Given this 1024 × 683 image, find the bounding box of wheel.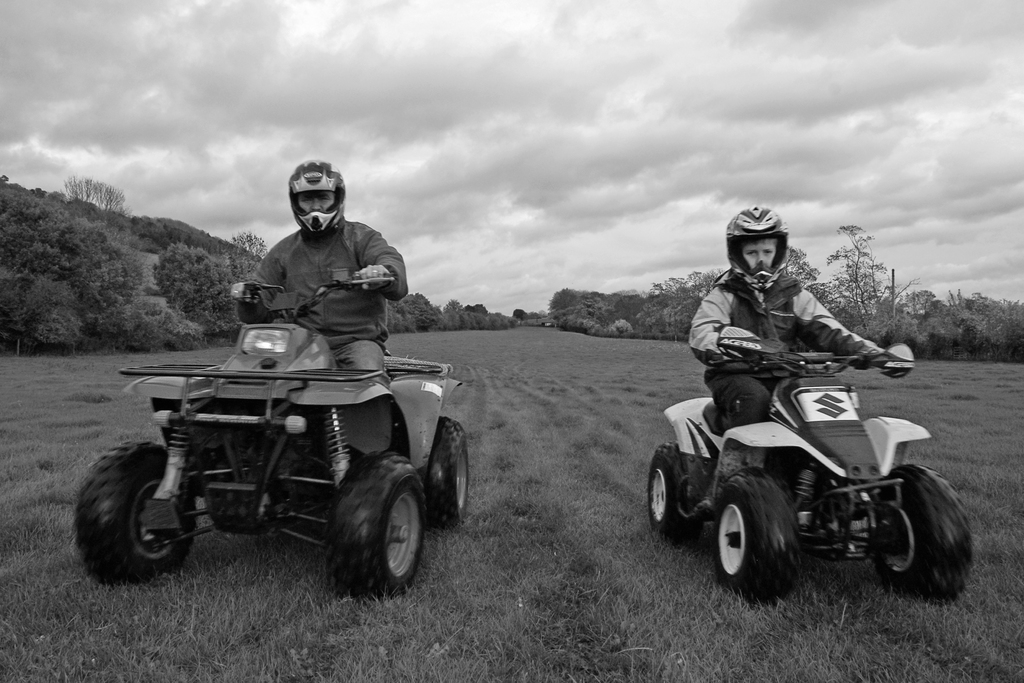
(714, 468, 797, 604).
